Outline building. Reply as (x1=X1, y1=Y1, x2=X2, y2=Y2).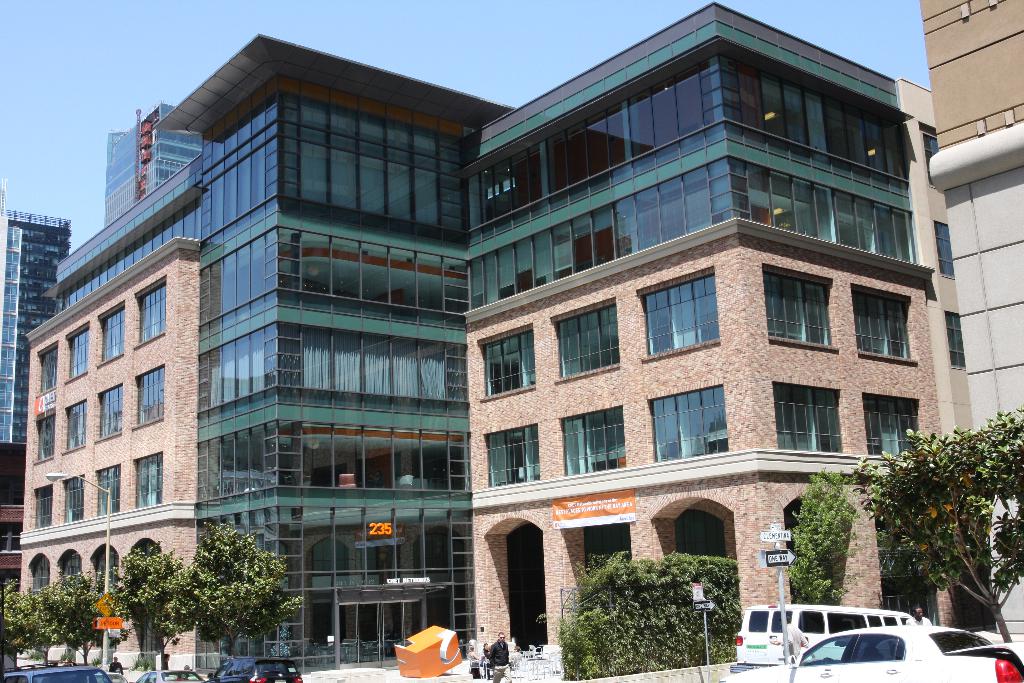
(x1=0, y1=449, x2=27, y2=593).
